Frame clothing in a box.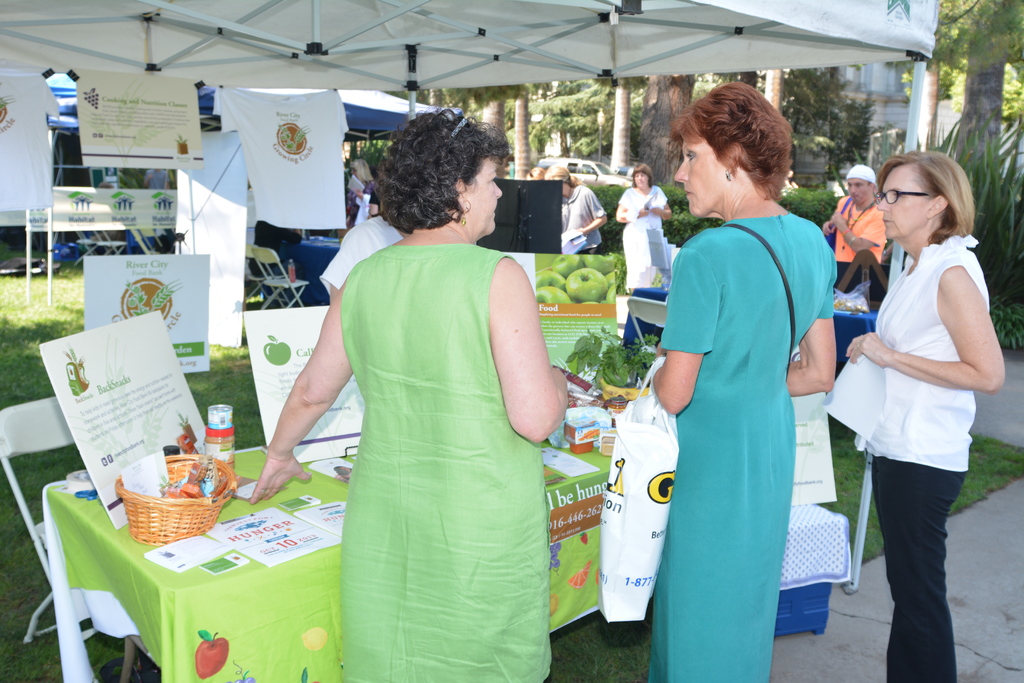
select_region(340, 244, 553, 682).
